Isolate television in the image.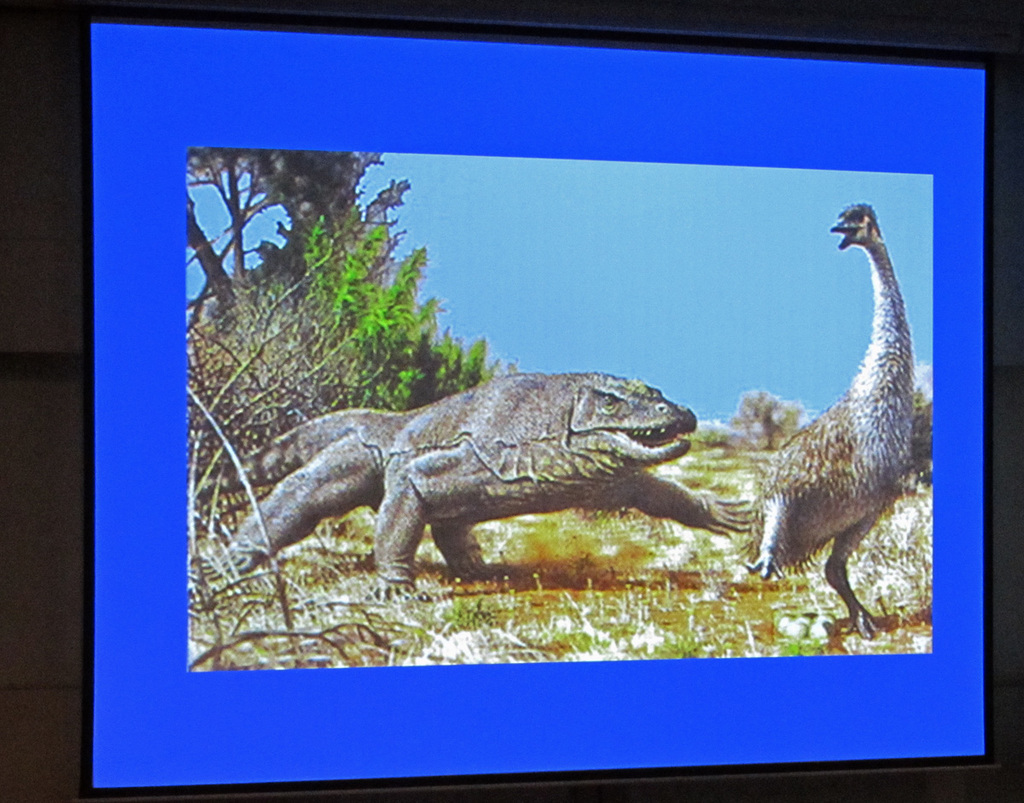
Isolated region: [left=0, top=0, right=1023, bottom=802].
